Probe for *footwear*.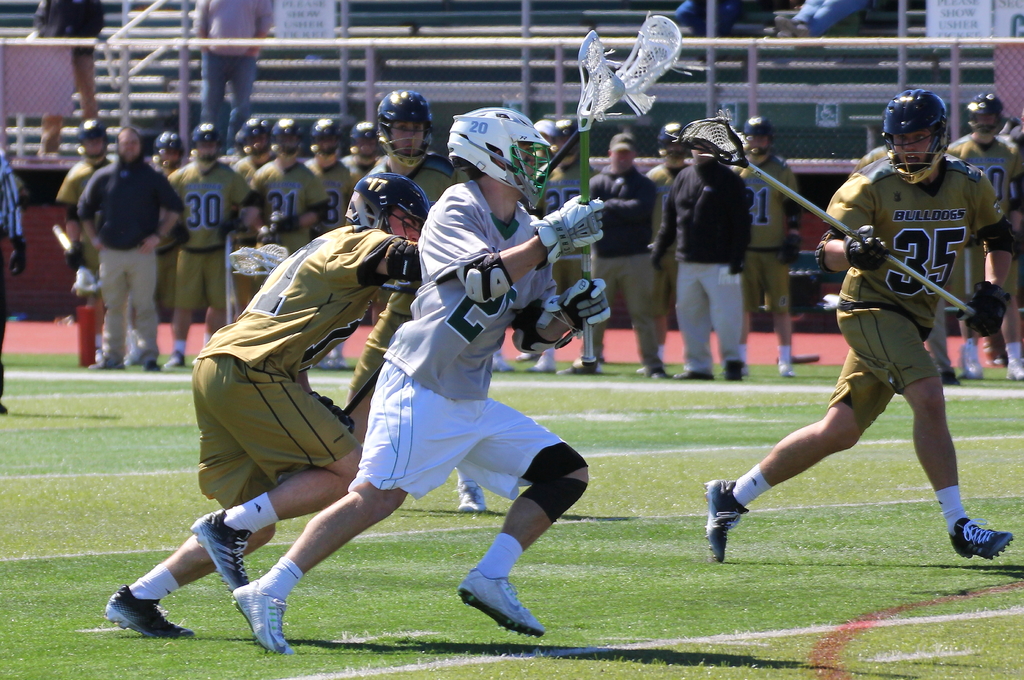
Probe result: 677/362/718/379.
